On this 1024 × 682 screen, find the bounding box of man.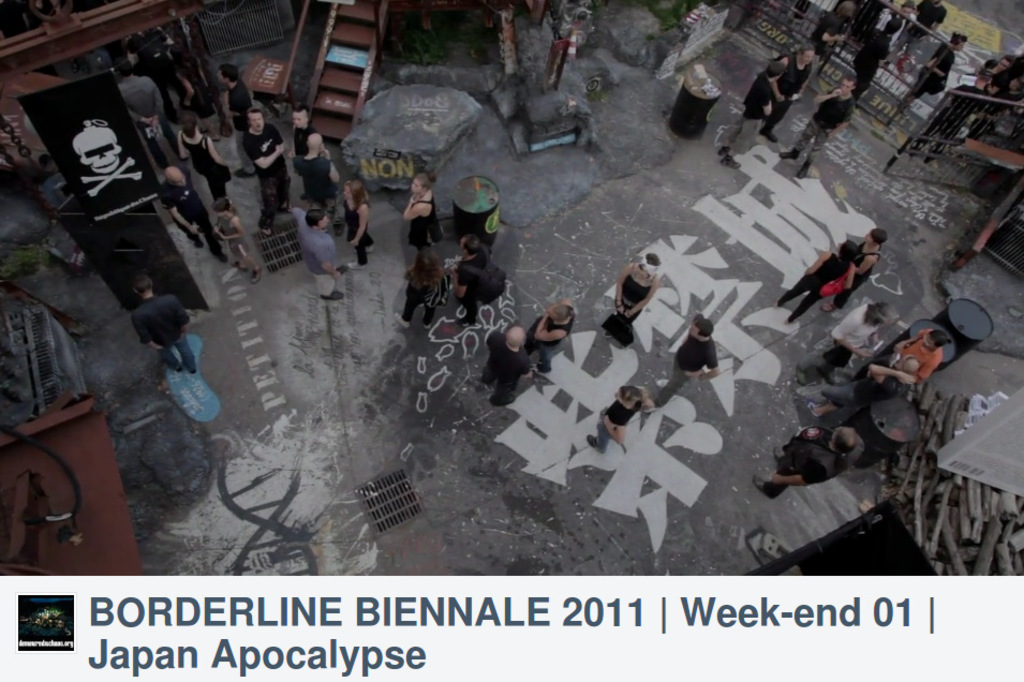
Bounding box: bbox(532, 297, 577, 377).
